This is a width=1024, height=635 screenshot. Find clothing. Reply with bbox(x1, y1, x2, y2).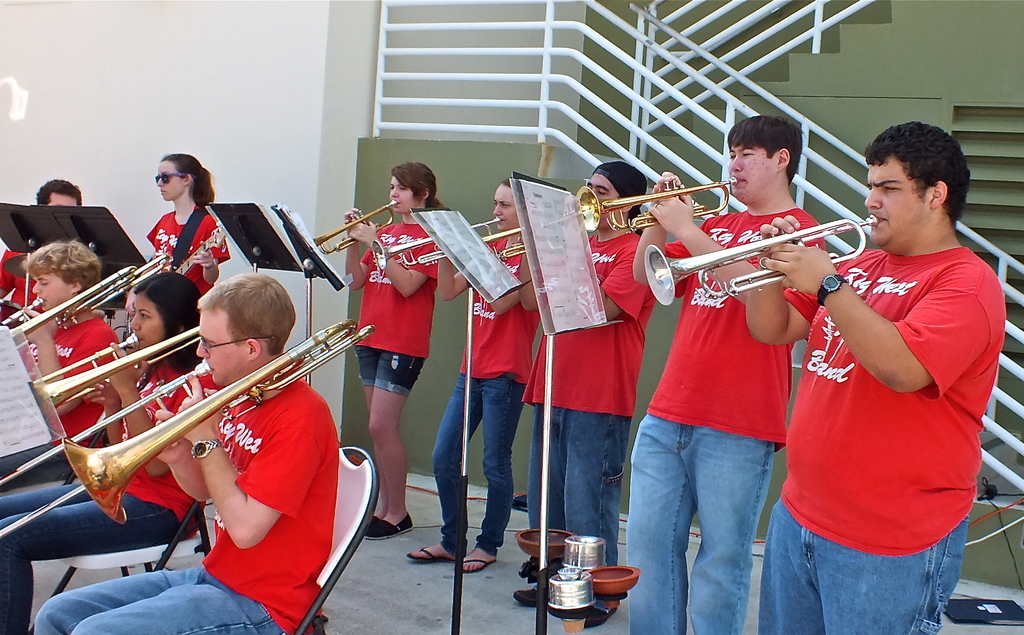
bbox(790, 188, 992, 608).
